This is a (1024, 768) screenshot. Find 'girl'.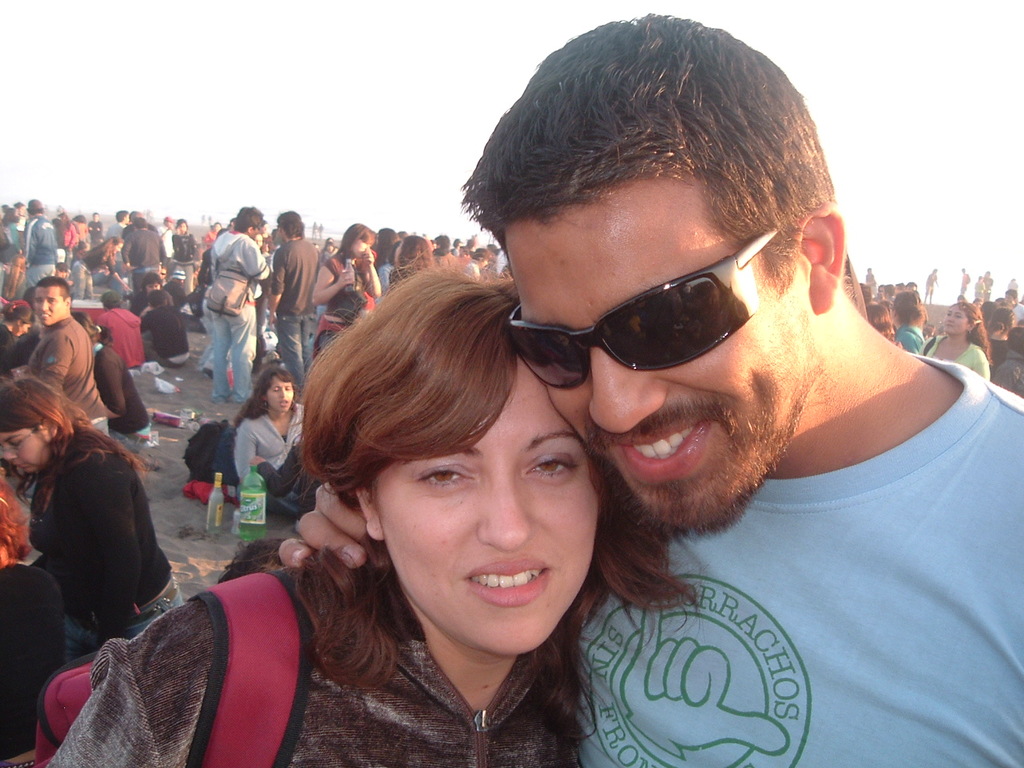
Bounding box: 0, 370, 182, 659.
